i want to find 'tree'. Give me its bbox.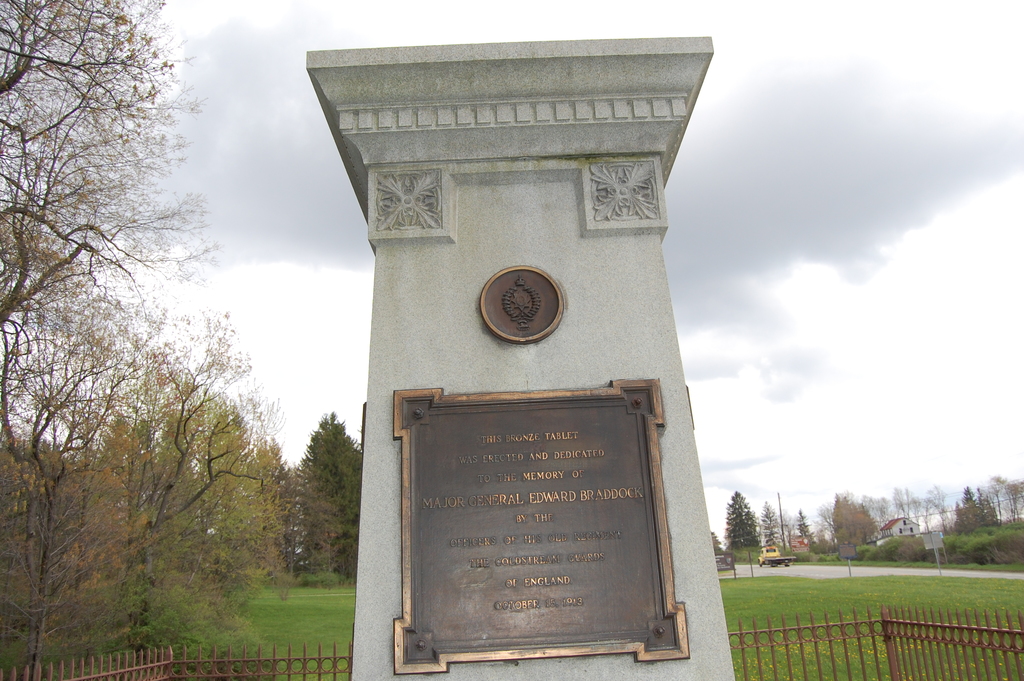
bbox=(755, 507, 794, 564).
